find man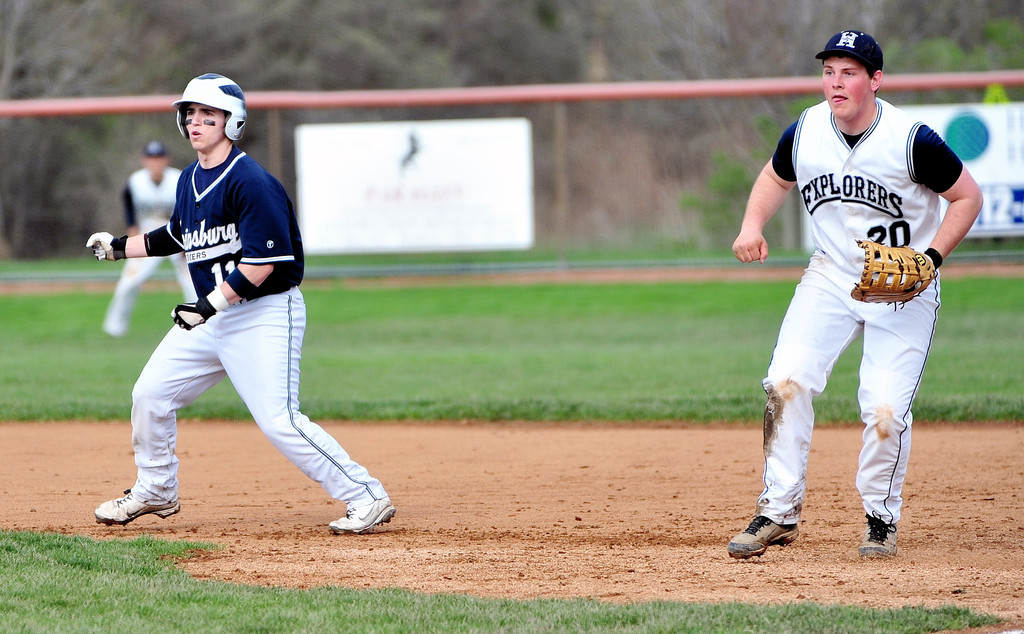
98, 145, 227, 332
